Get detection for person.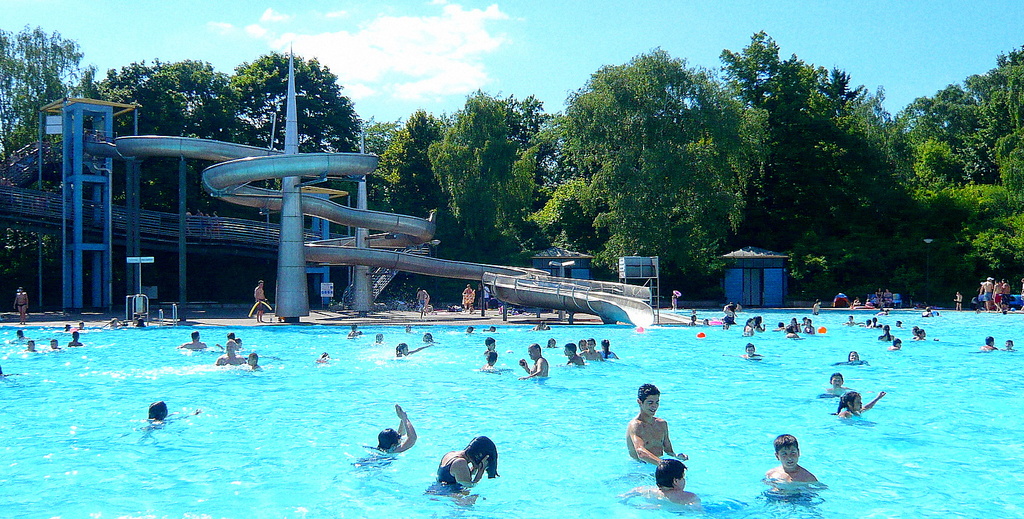
Detection: {"left": 596, "top": 333, "right": 621, "bottom": 361}.
